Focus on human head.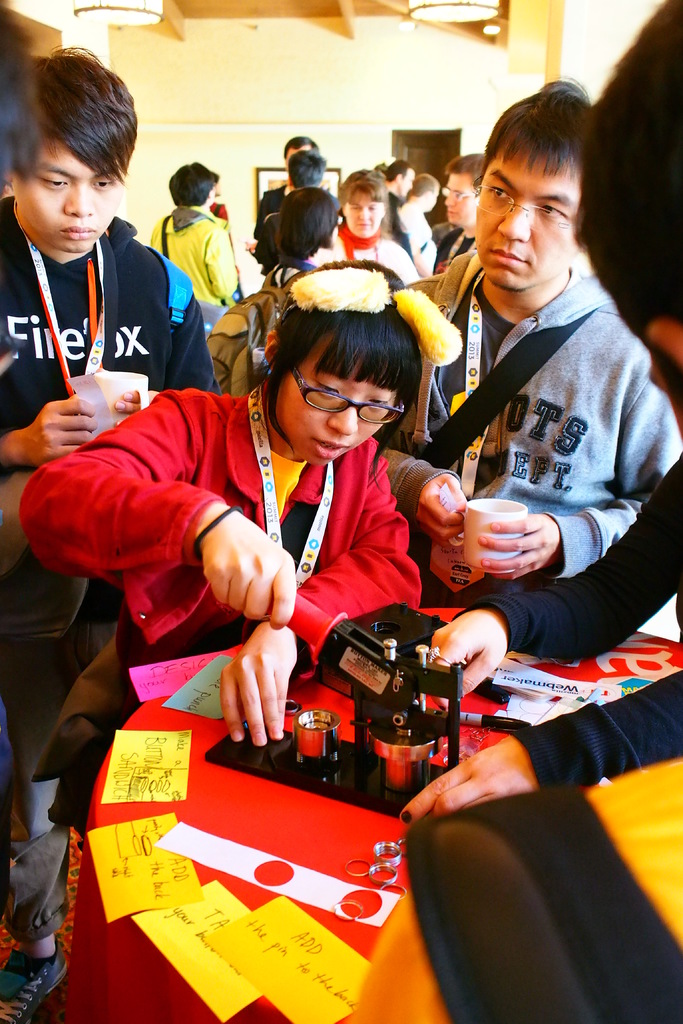
Focused at 5/55/142/259.
